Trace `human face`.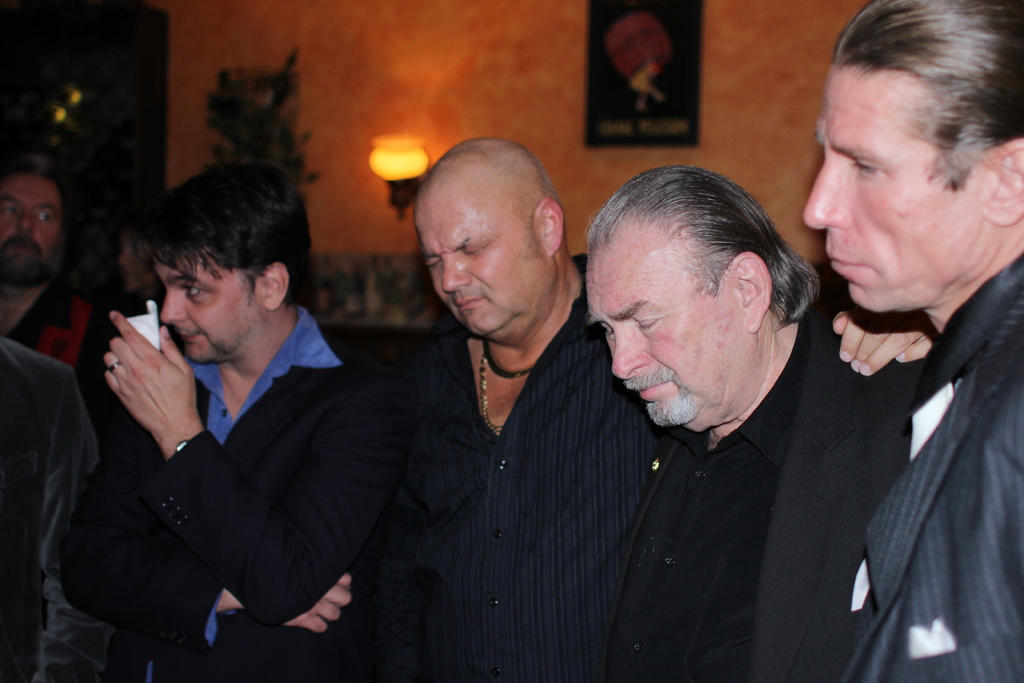
Traced to left=0, top=168, right=65, bottom=277.
